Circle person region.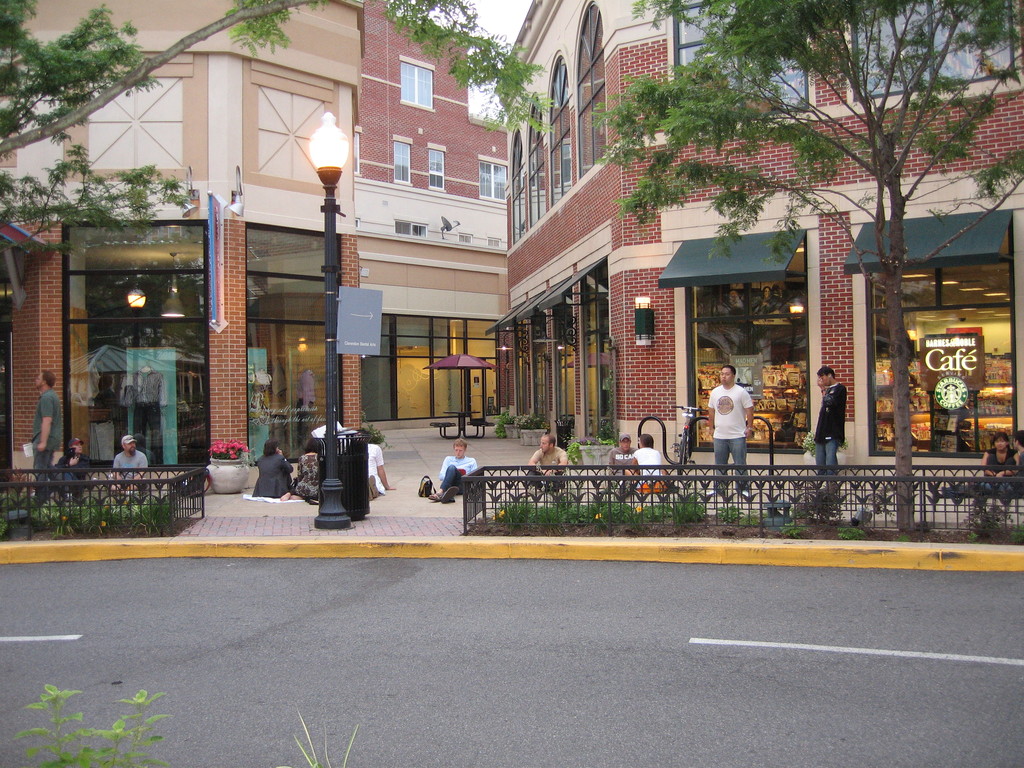
Region: 29,371,63,500.
